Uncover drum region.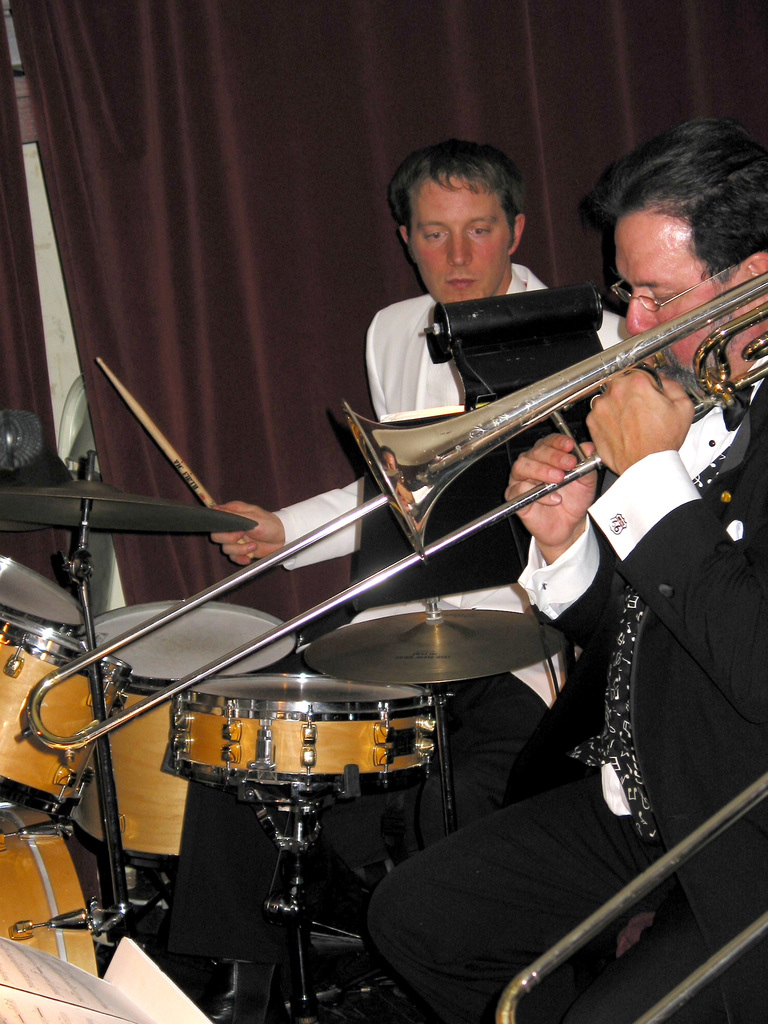
Uncovered: (0,792,101,981).
